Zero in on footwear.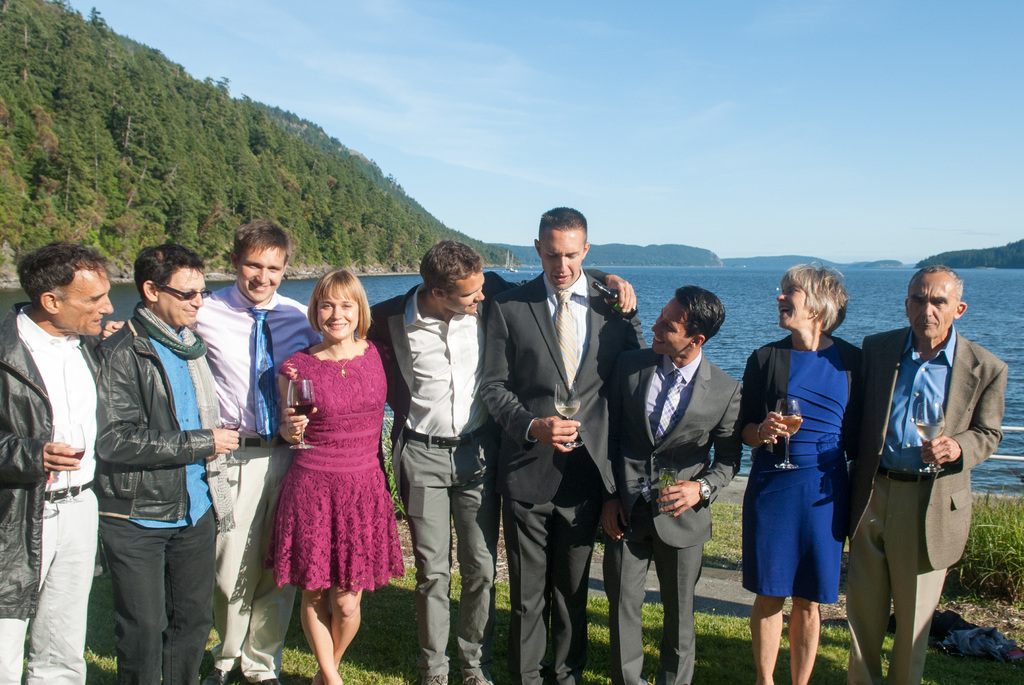
Zeroed in: {"left": 252, "top": 677, "right": 282, "bottom": 684}.
